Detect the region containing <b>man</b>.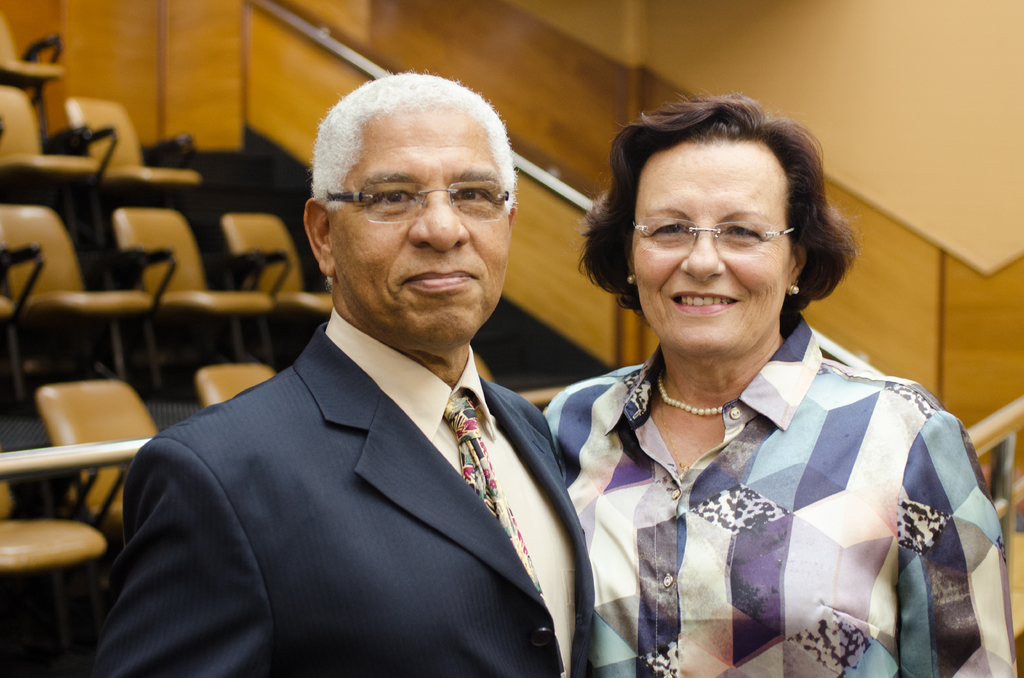
box=[77, 78, 617, 665].
